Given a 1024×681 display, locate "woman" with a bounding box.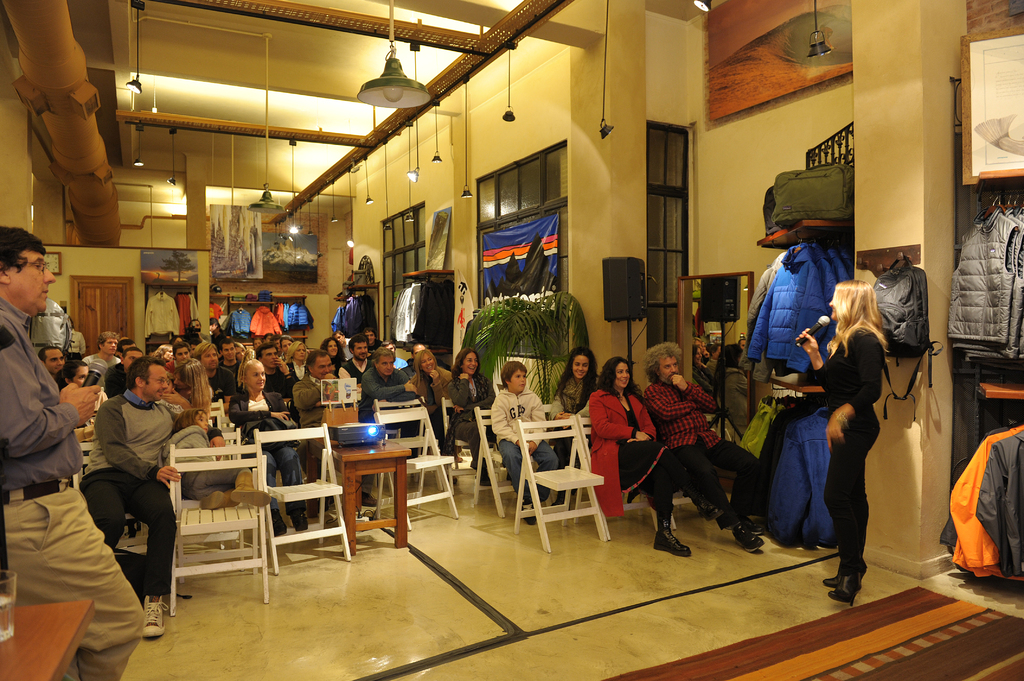
Located: 147/344/174/365.
